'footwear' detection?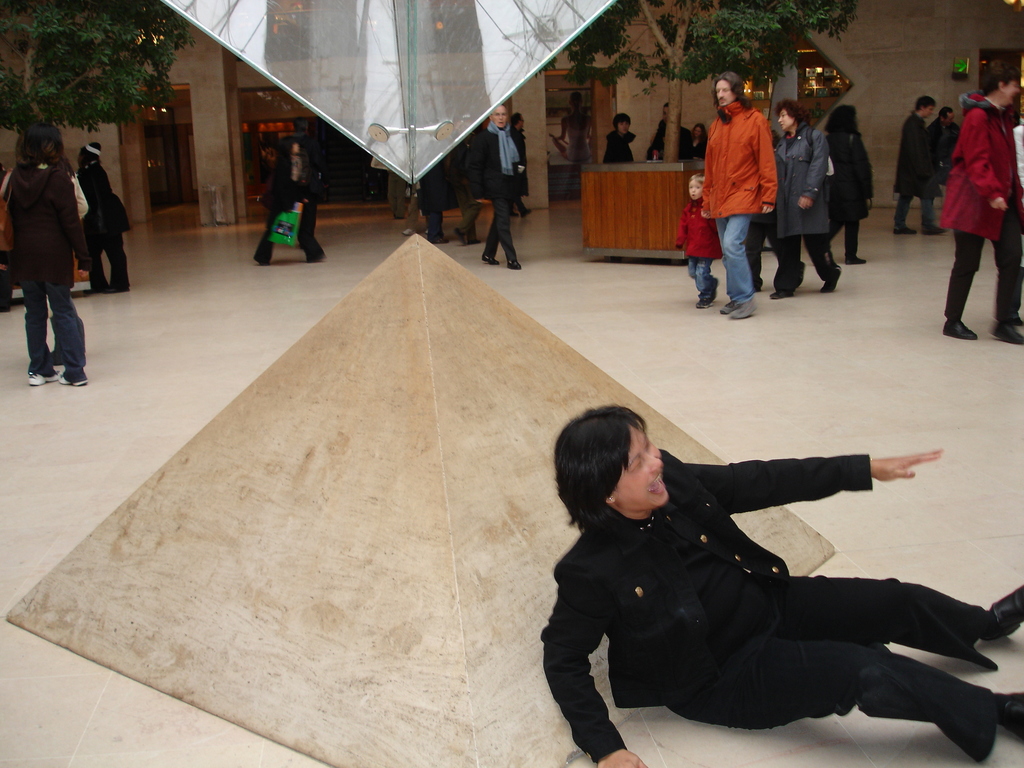
left=769, top=291, right=795, bottom=299
